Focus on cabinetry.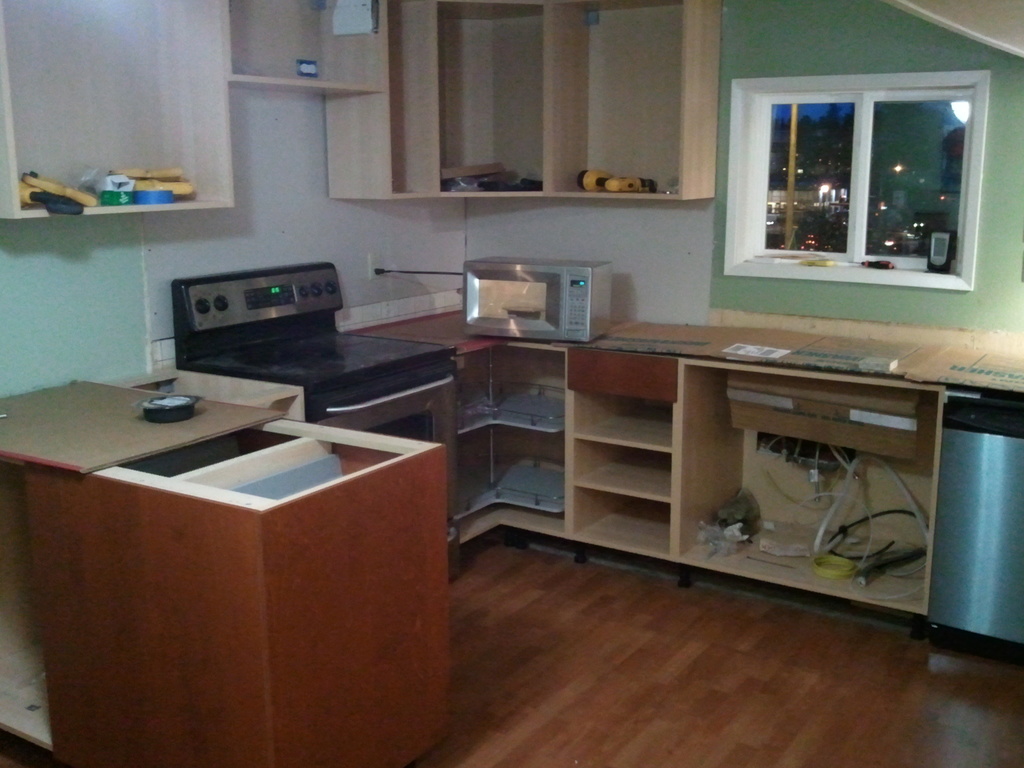
Focused at bbox=(123, 297, 1023, 648).
